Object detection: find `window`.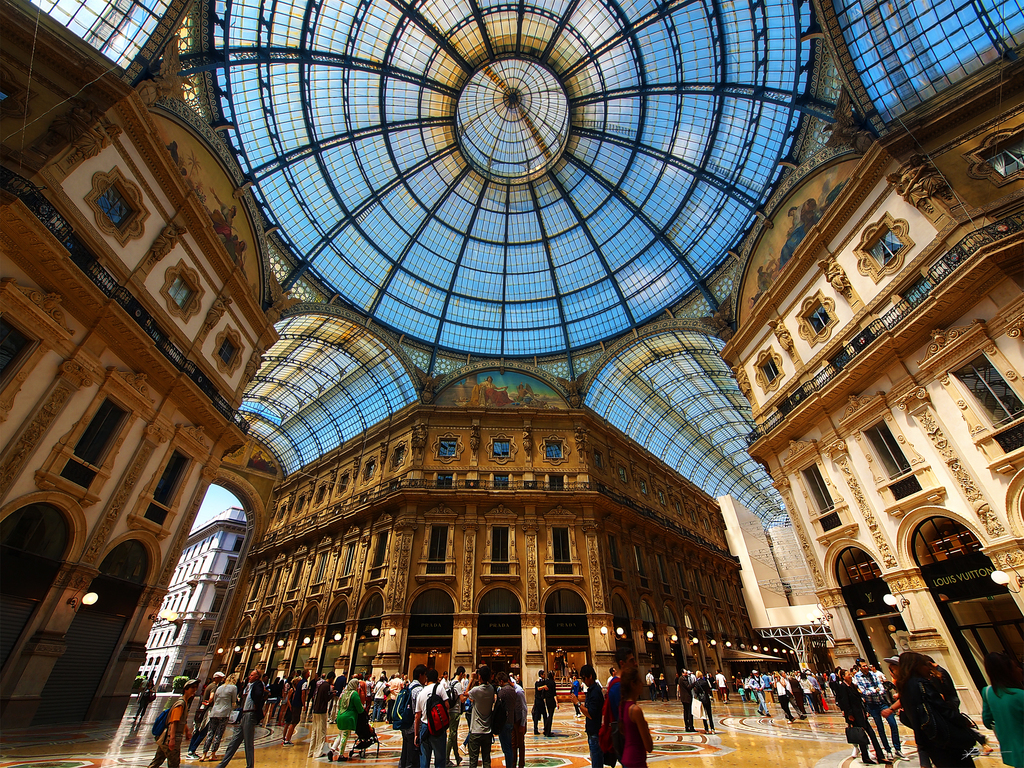
crop(840, 392, 895, 526).
